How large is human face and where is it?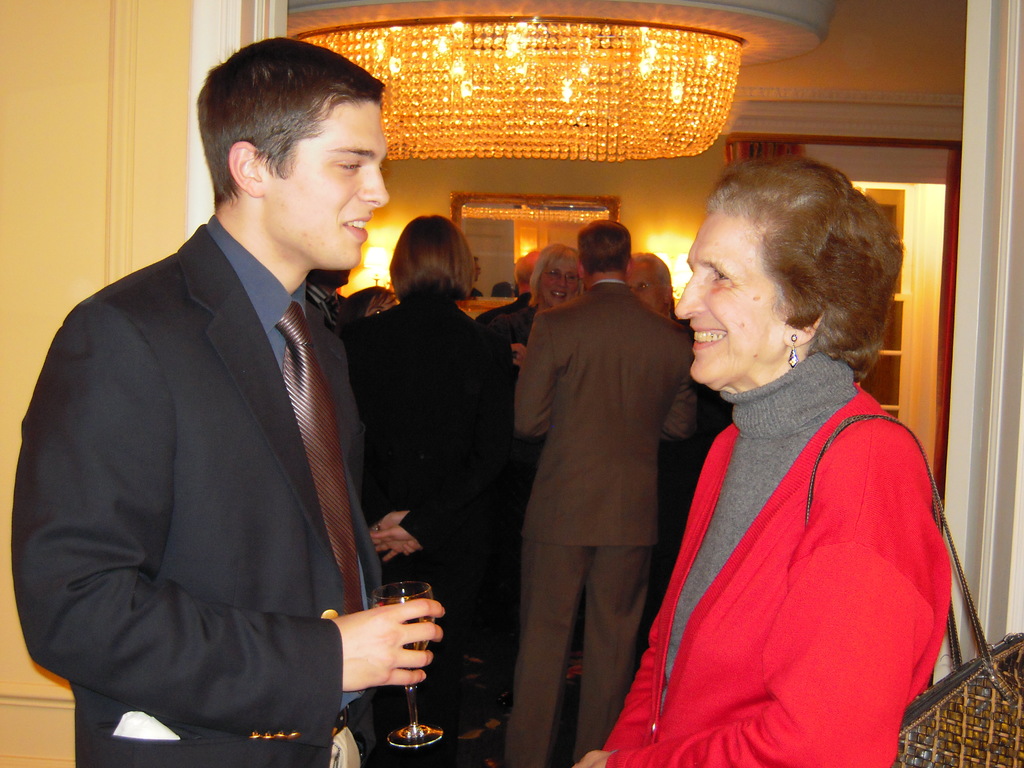
Bounding box: [676, 201, 787, 383].
